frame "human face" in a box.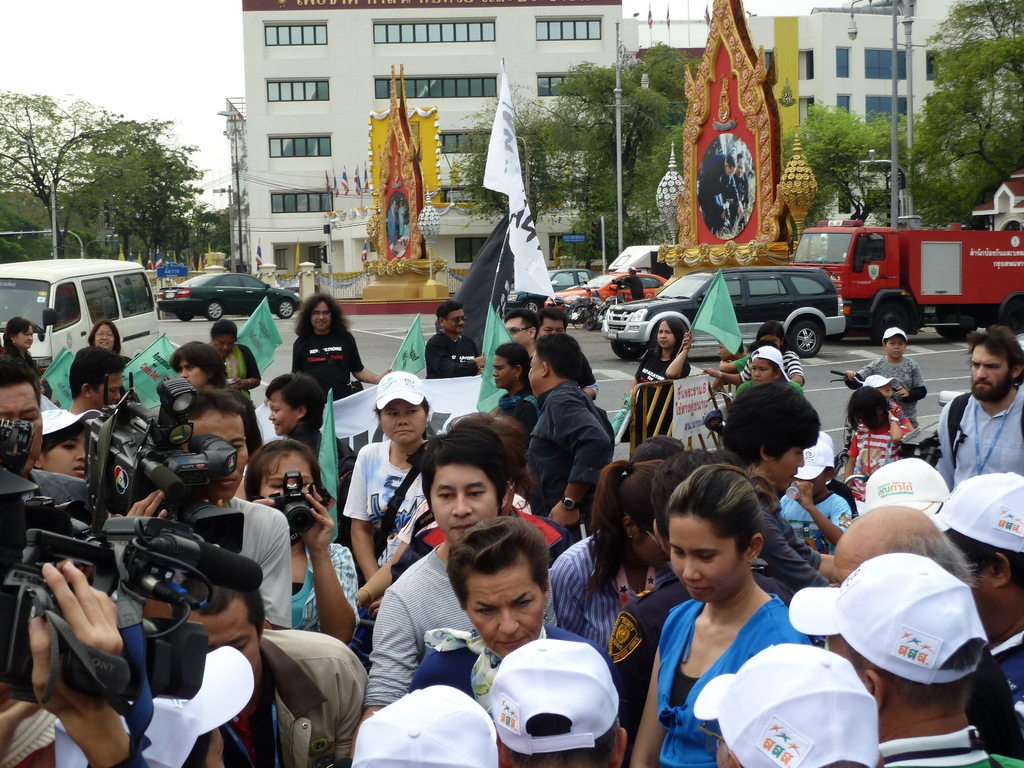
<region>888, 338, 905, 360</region>.
